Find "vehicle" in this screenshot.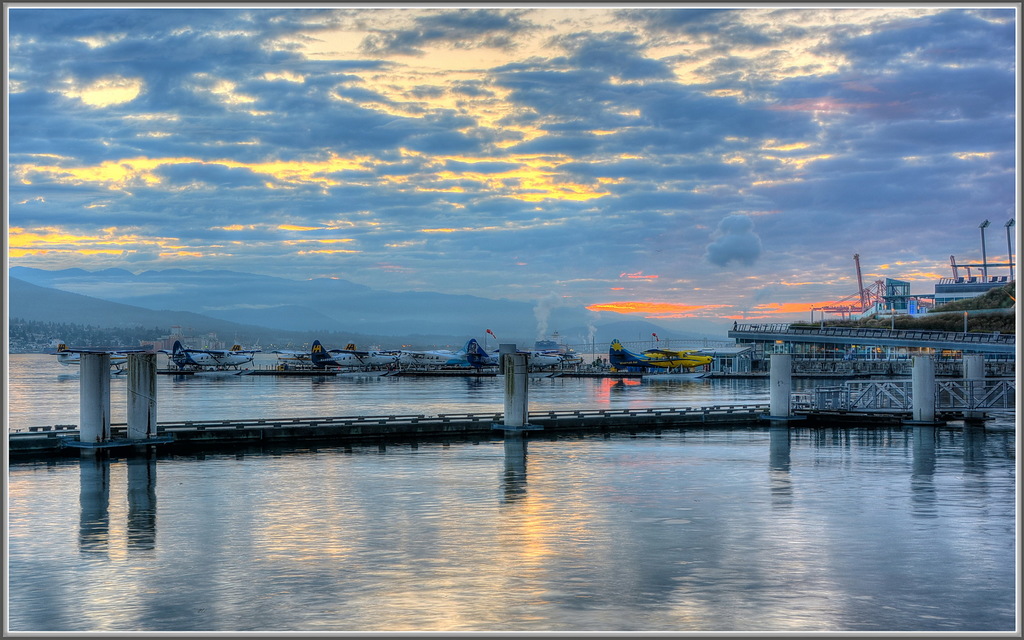
The bounding box for "vehicle" is 531 349 584 371.
